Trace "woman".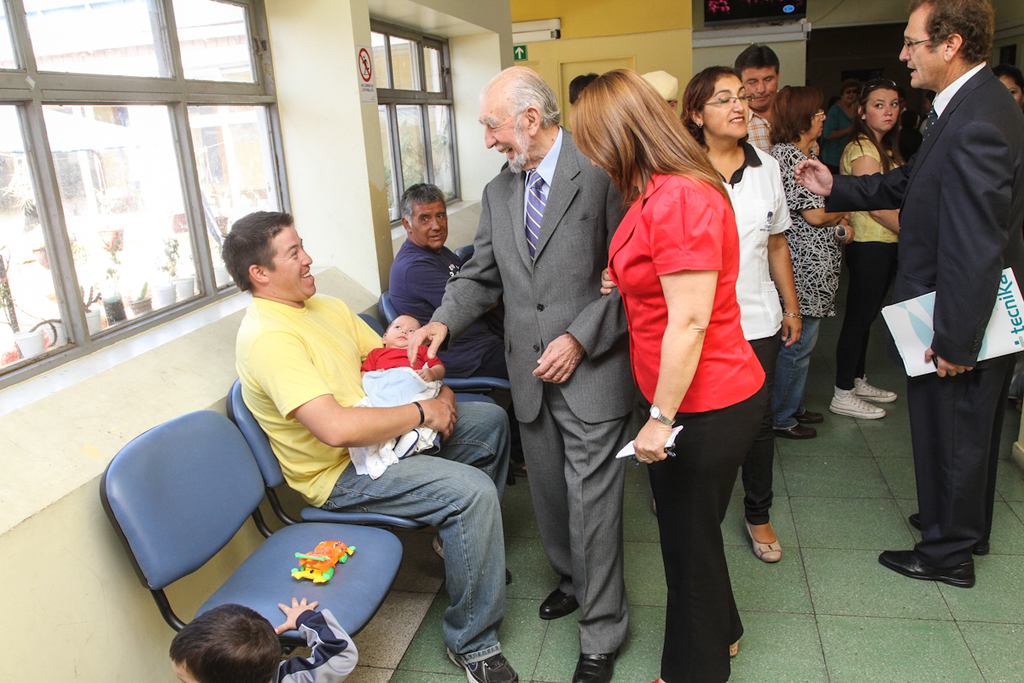
Traced to {"x1": 823, "y1": 81, "x2": 858, "y2": 172}.
